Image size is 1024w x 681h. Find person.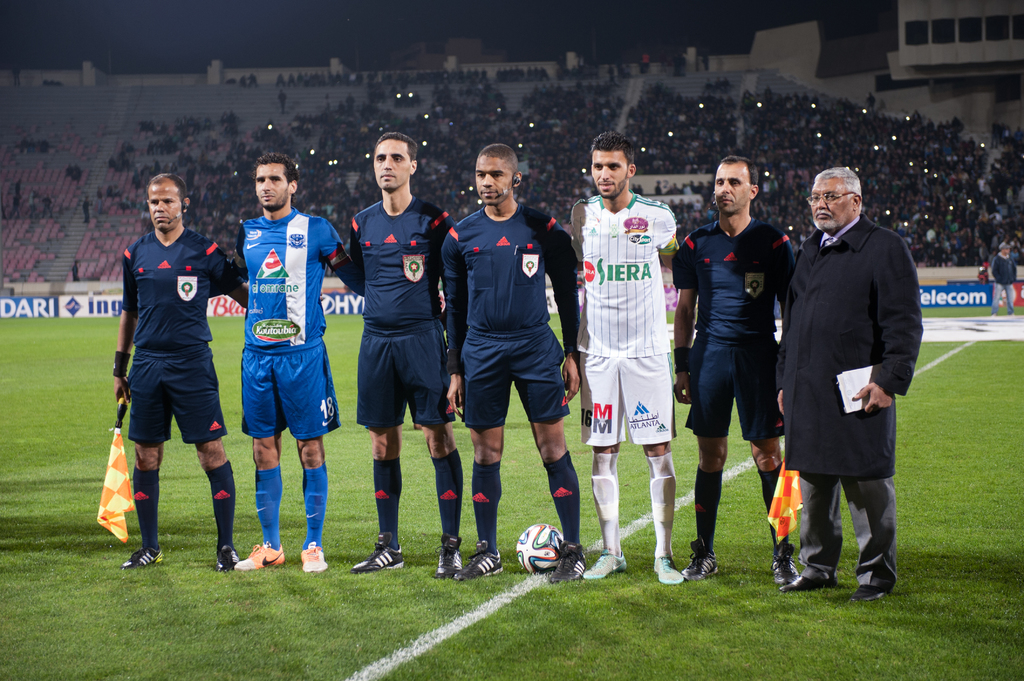
region(442, 140, 588, 581).
